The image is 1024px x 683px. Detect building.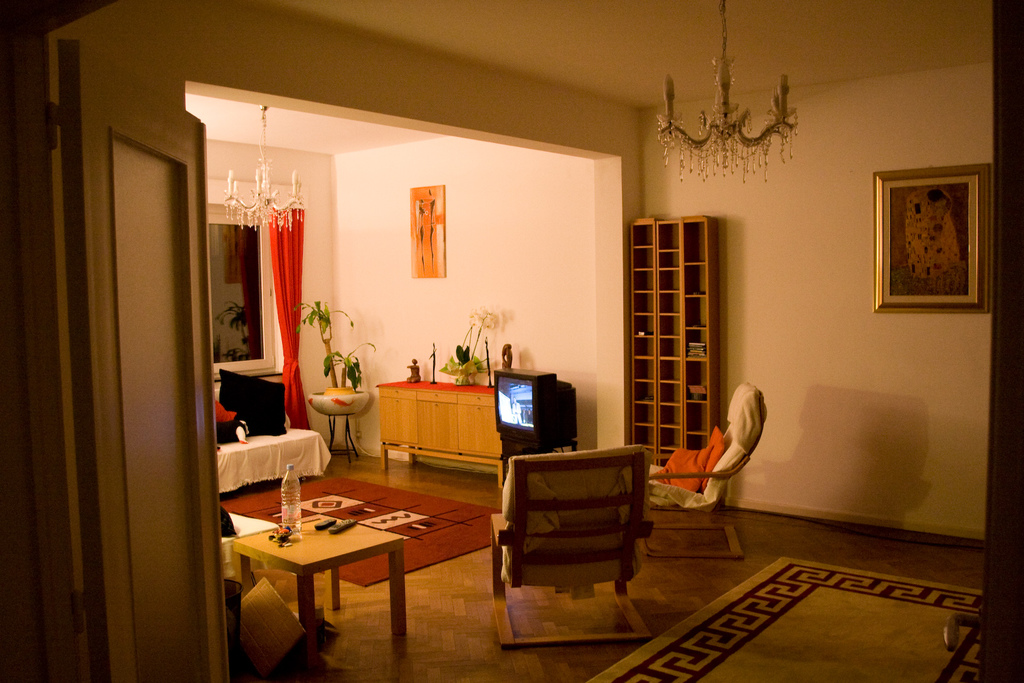
Detection: [0,0,1023,682].
